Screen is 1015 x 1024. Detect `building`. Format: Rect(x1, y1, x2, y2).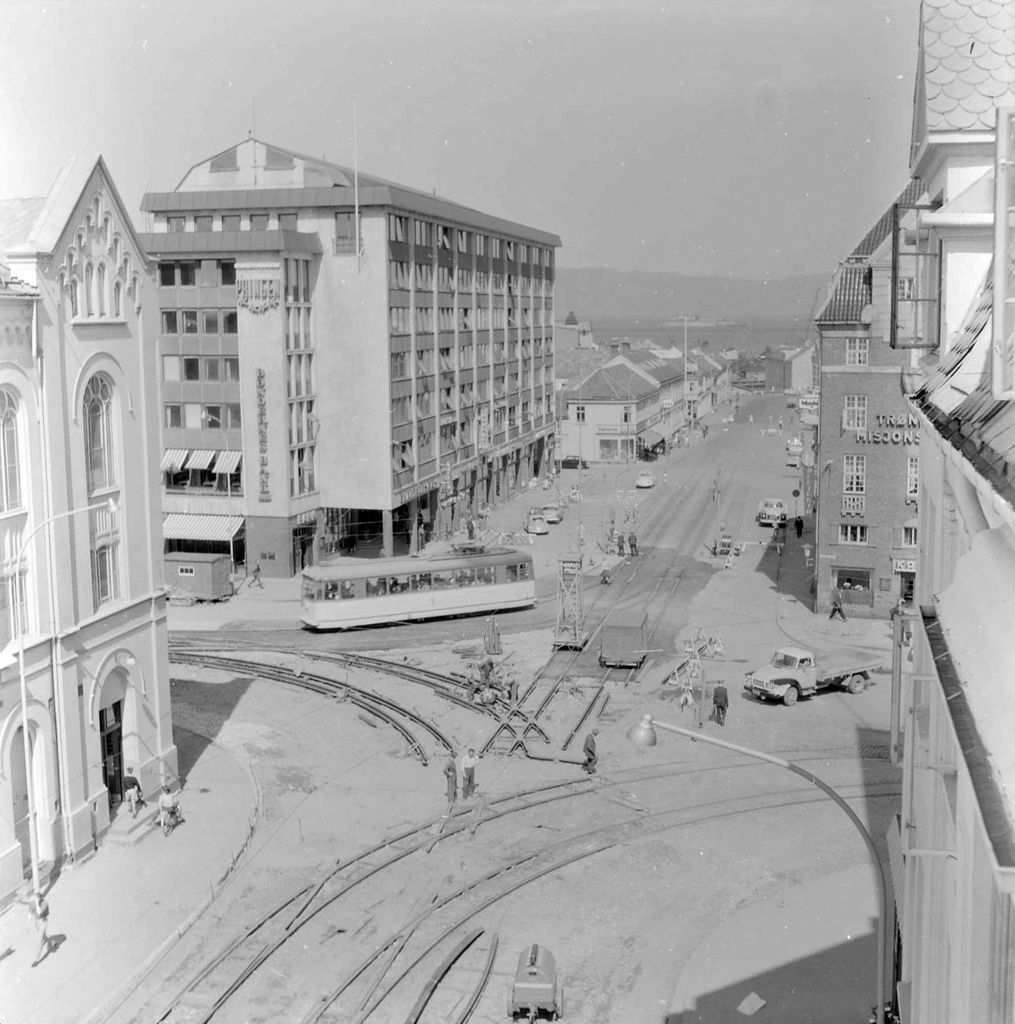
Rect(72, 125, 592, 612).
